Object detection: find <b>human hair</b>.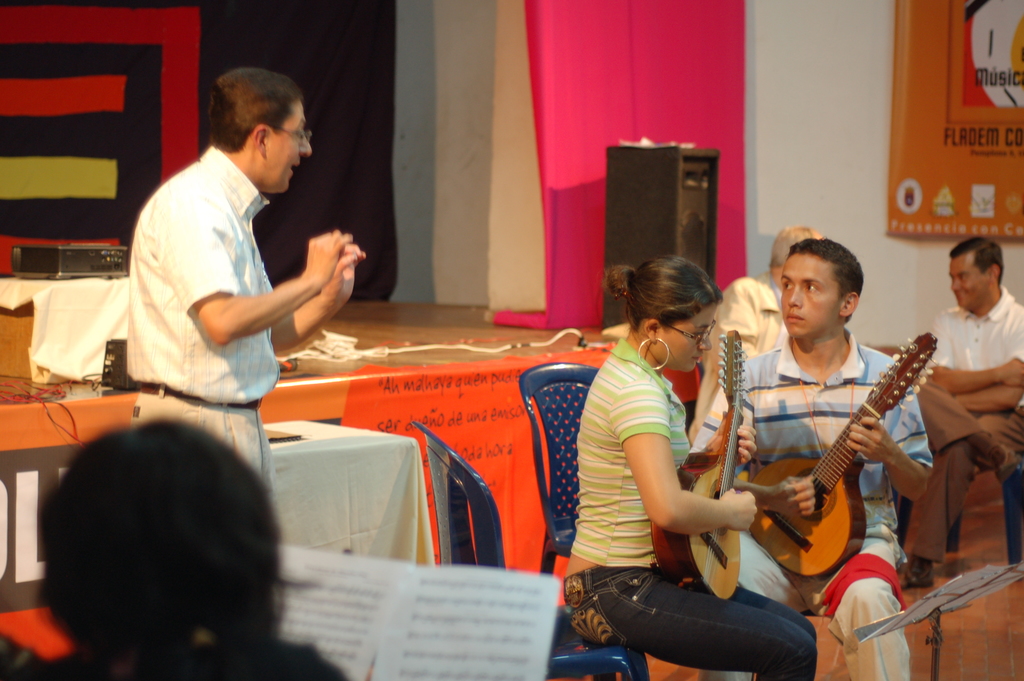
<bbox>947, 236, 1002, 285</bbox>.
